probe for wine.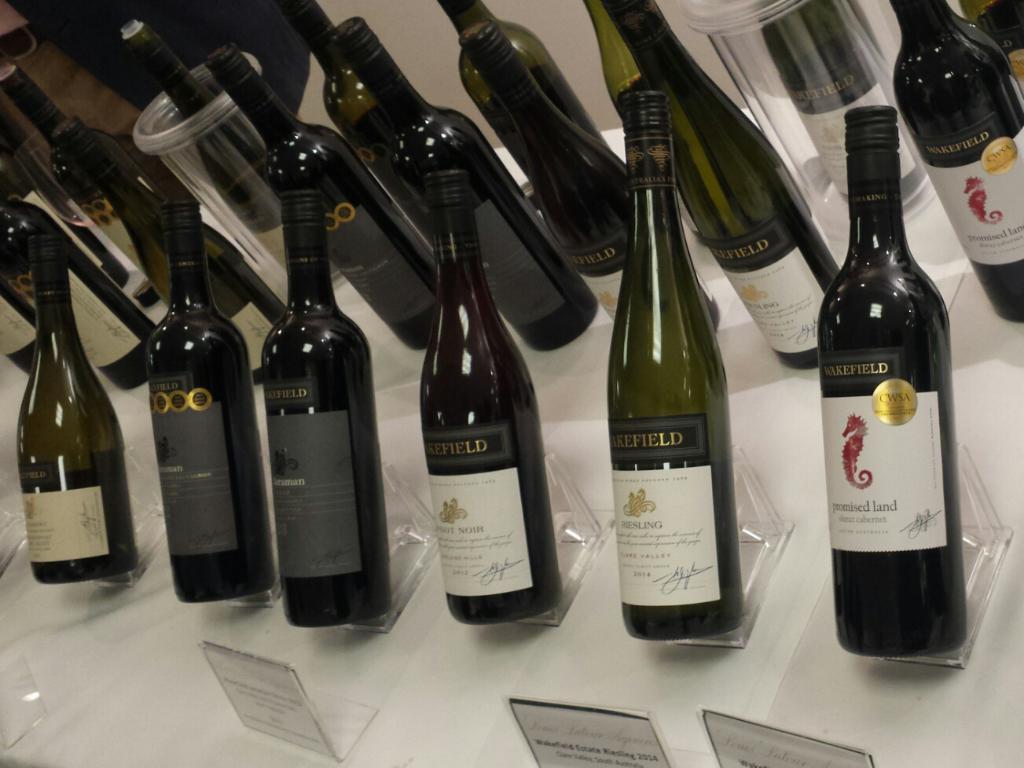
Probe result: [left=120, top=20, right=360, bottom=280].
